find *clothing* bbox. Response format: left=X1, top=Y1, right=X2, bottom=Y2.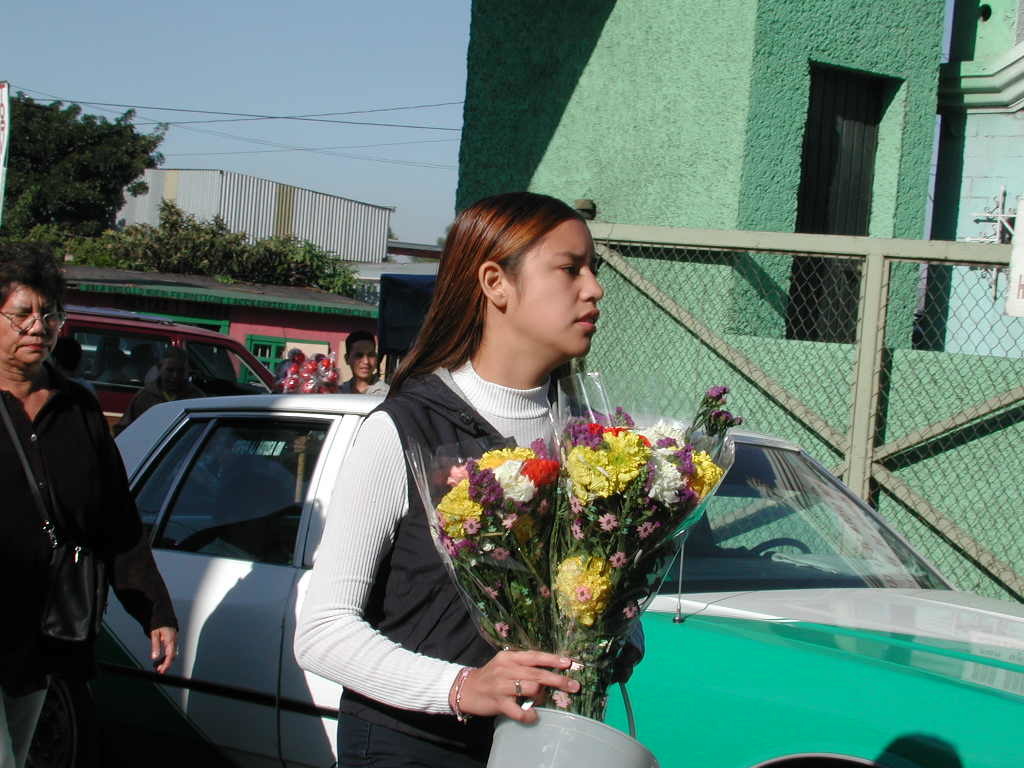
left=0, top=362, right=180, bottom=767.
